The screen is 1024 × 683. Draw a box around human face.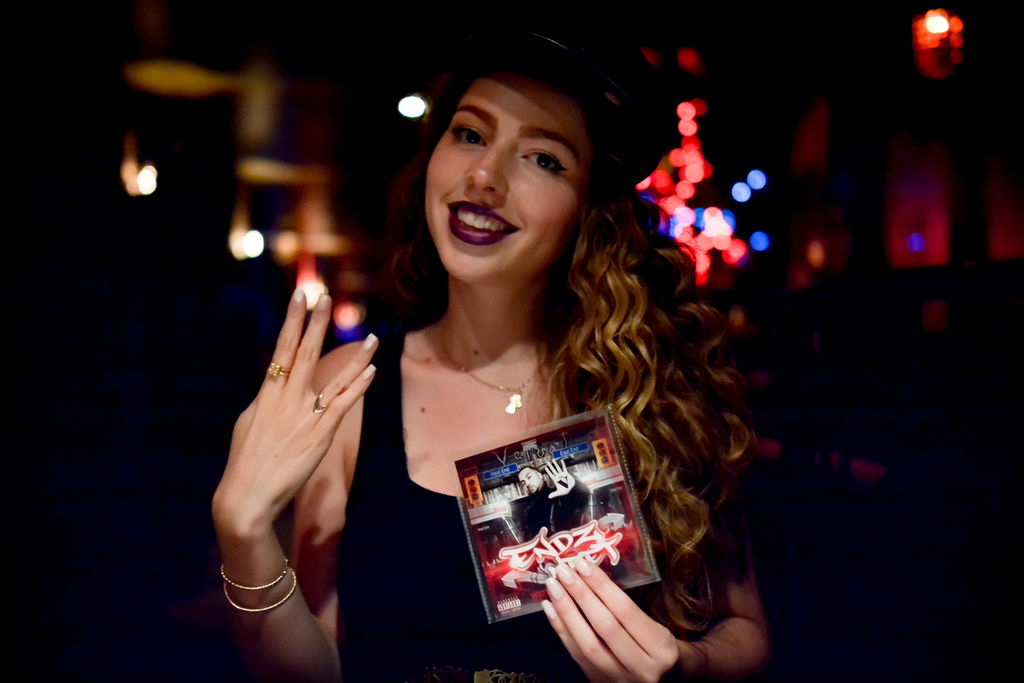
[x1=427, y1=55, x2=596, y2=292].
